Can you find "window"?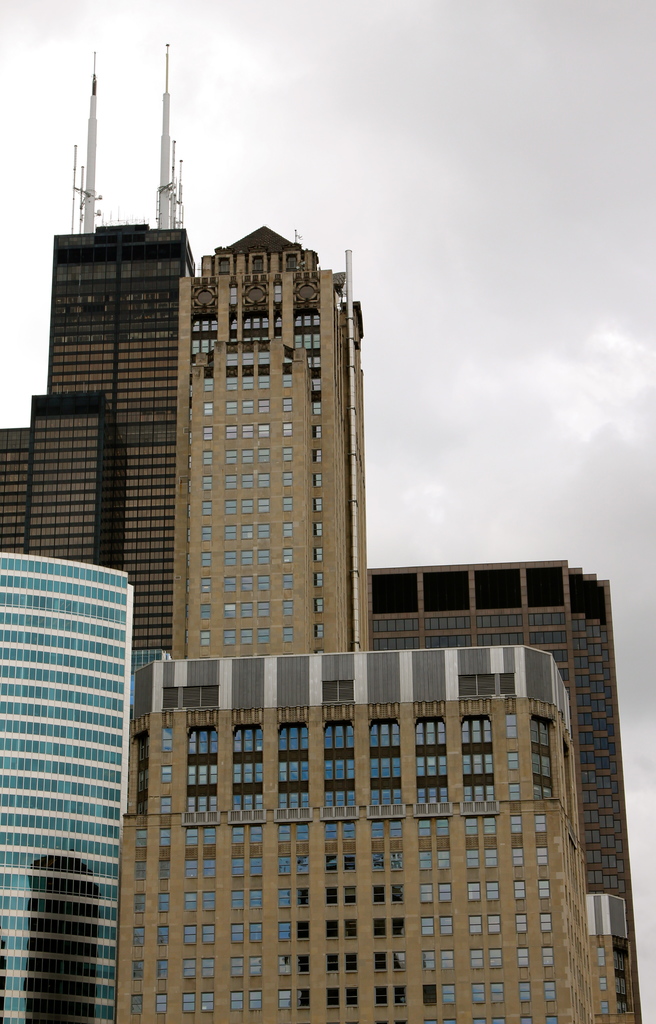
Yes, bounding box: Rect(376, 916, 385, 937).
